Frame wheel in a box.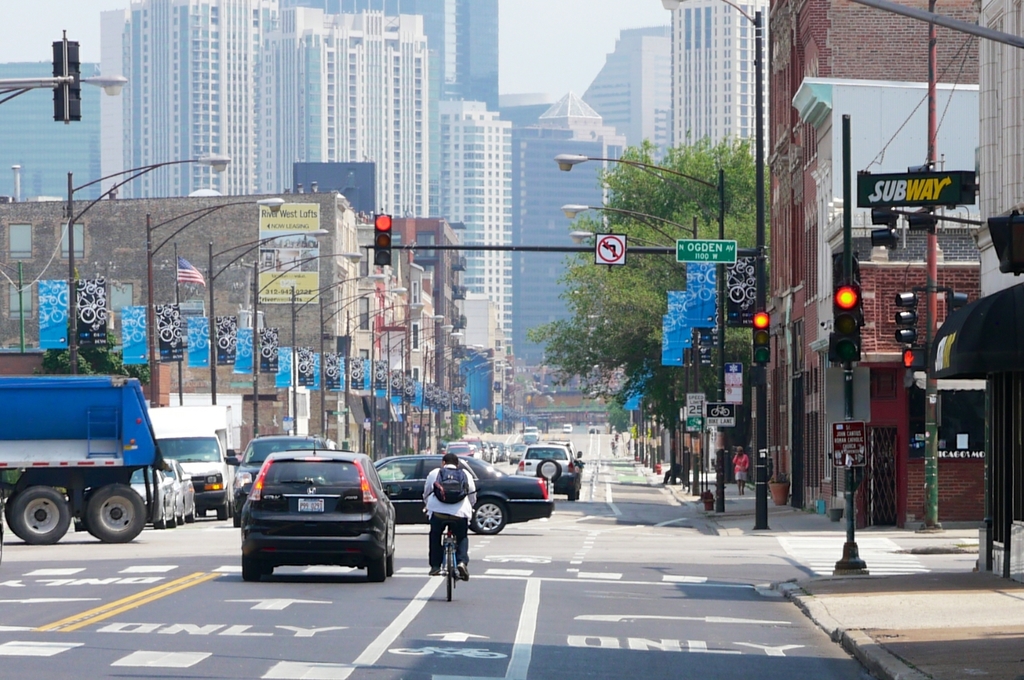
BBox(218, 503, 225, 521).
